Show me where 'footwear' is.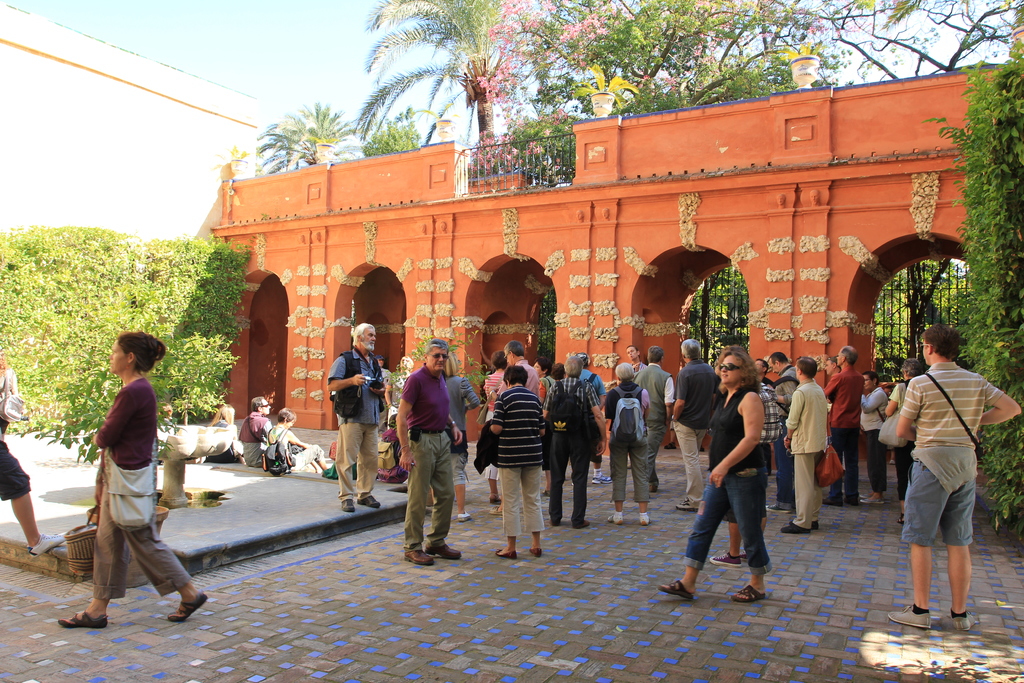
'footwear' is at l=402, t=549, r=432, b=565.
